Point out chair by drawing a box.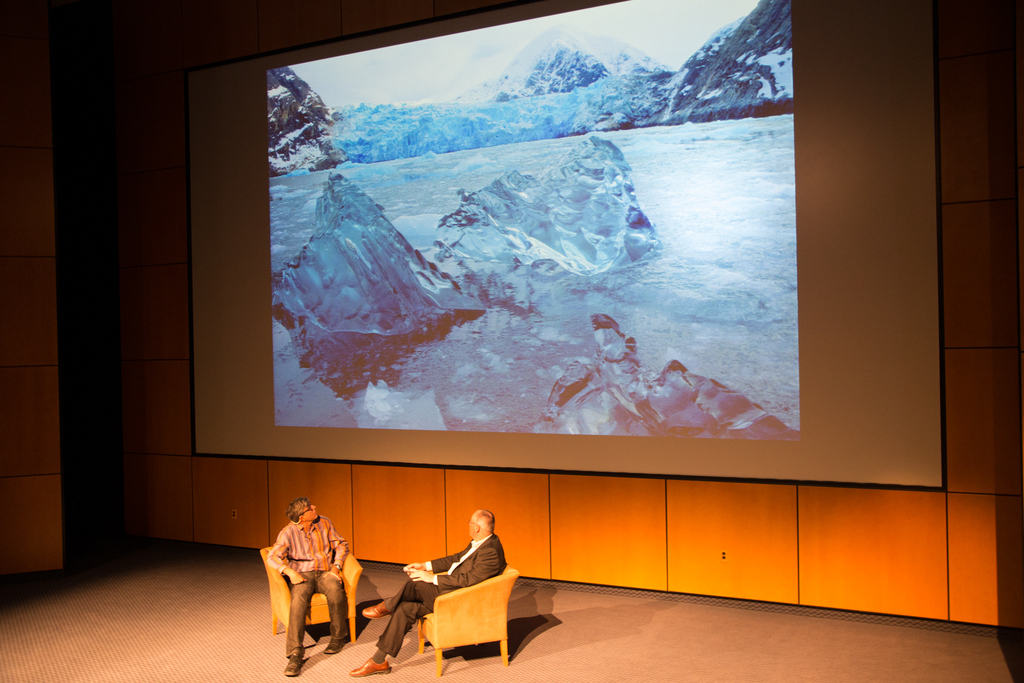
420, 577, 520, 681.
